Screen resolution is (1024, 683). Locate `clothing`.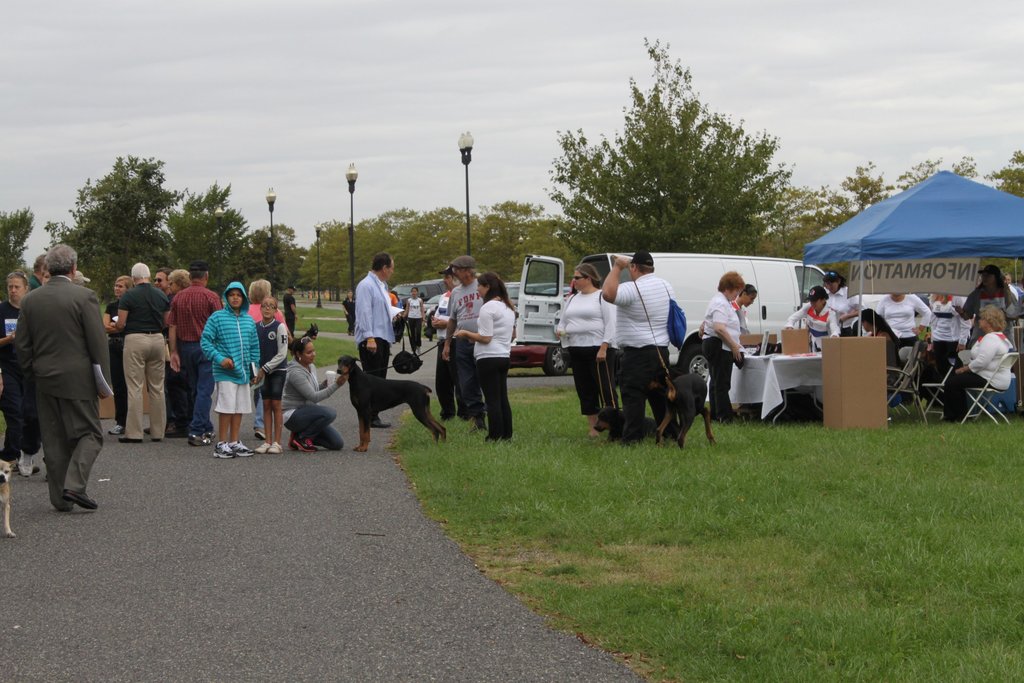
Rect(10, 238, 112, 514).
